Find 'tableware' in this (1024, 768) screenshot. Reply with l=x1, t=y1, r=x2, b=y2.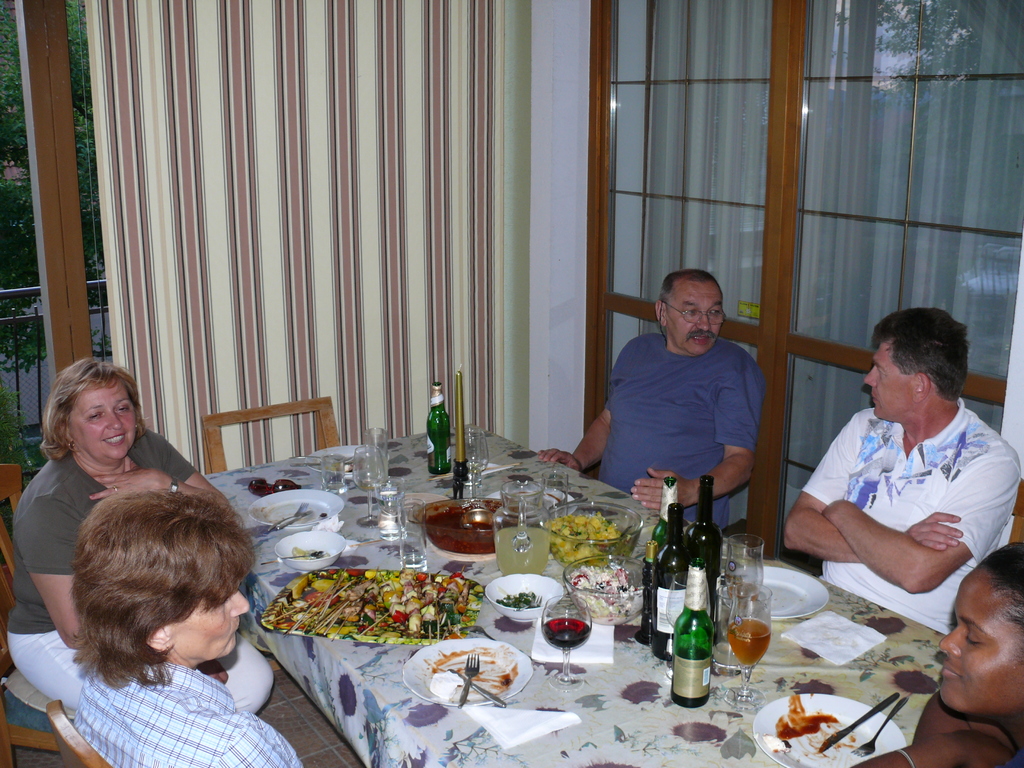
l=731, t=562, r=828, b=615.
